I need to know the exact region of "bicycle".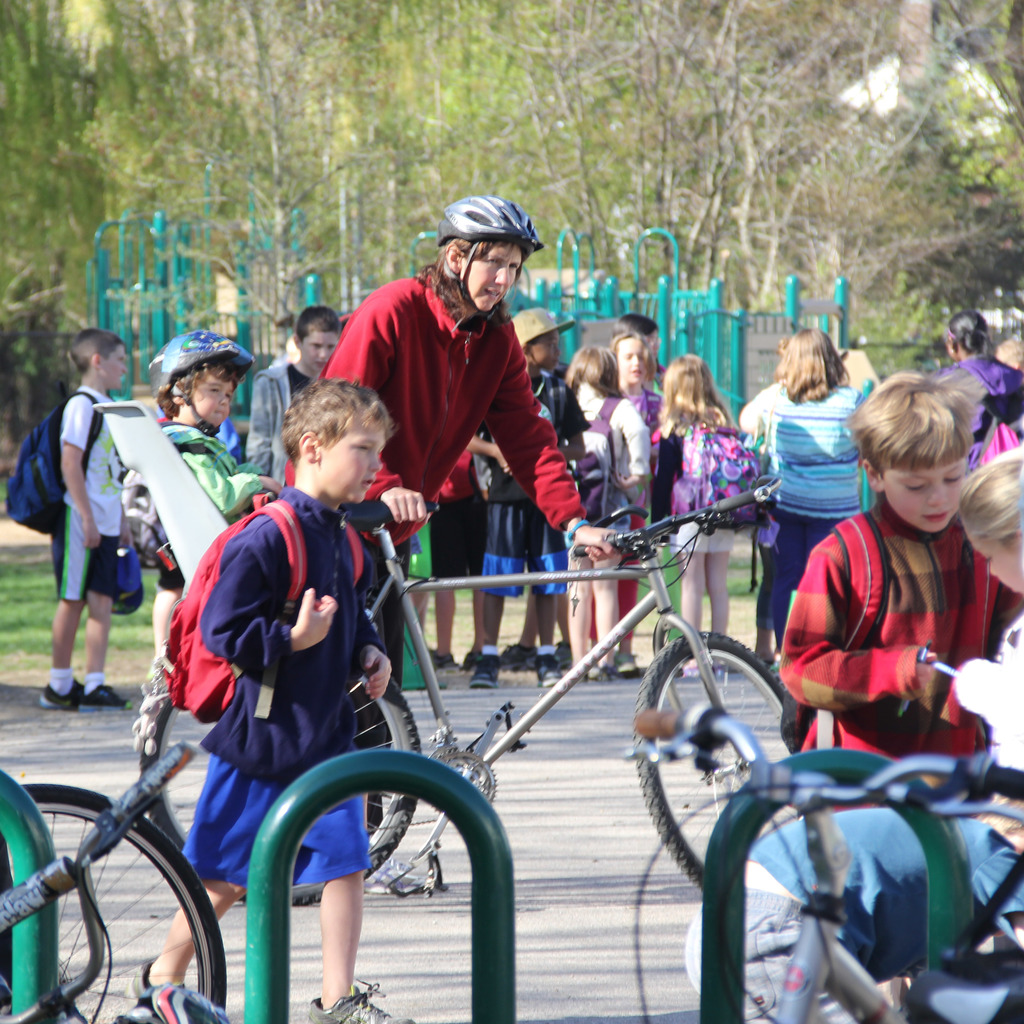
Region: 134 497 795 907.
